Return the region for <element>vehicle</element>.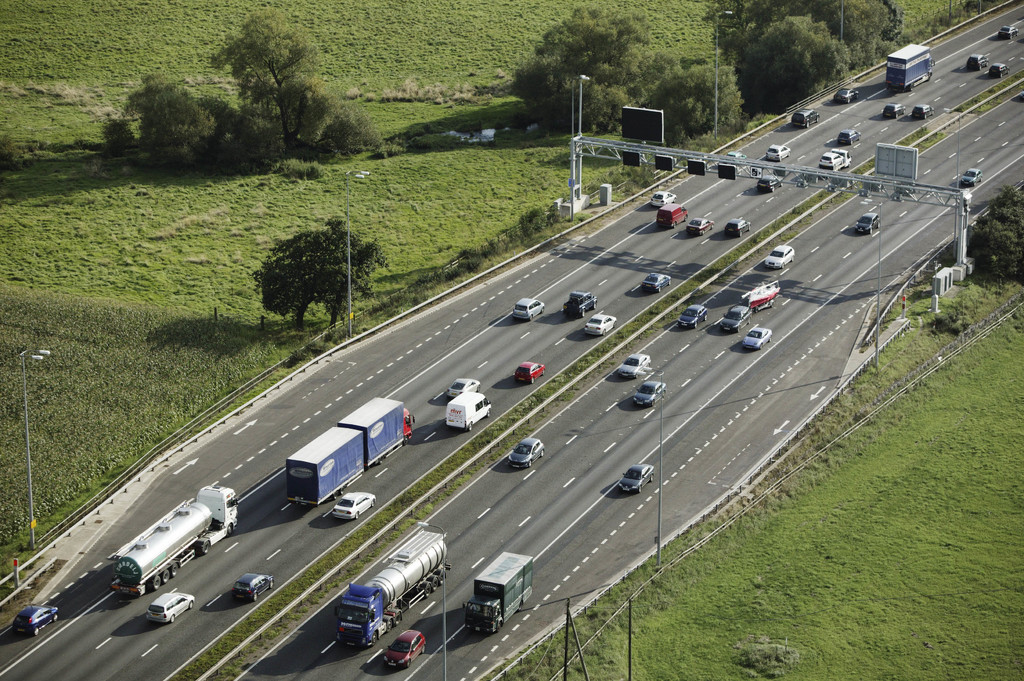
<region>740, 327, 771, 351</region>.
